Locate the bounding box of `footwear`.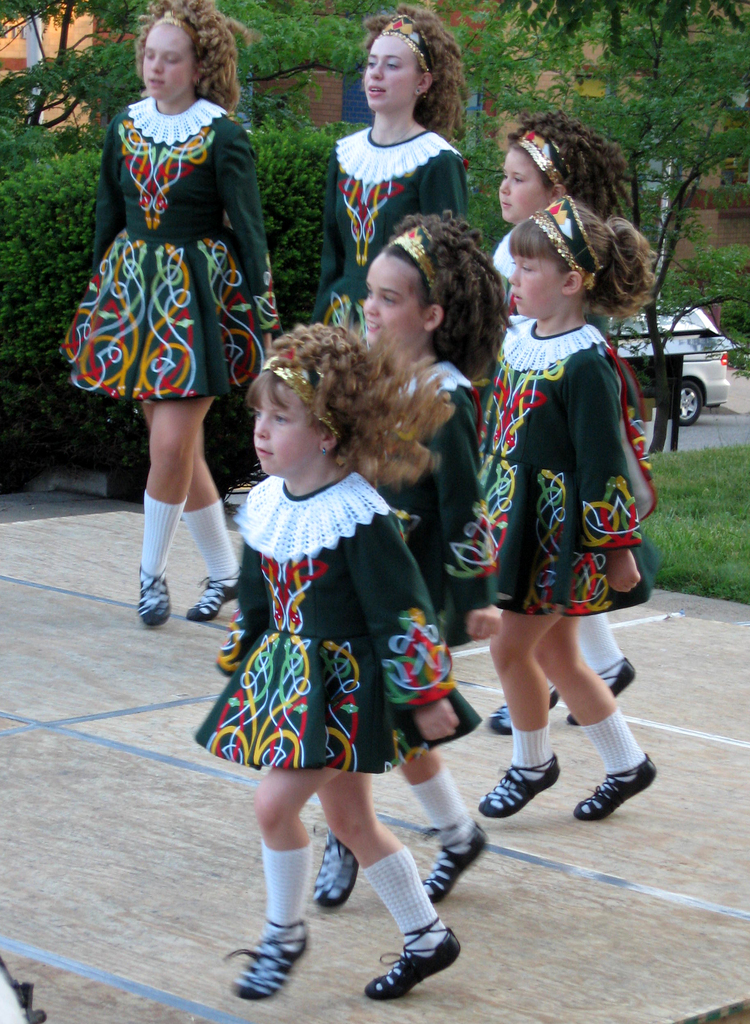
Bounding box: x1=188, y1=566, x2=243, y2=624.
